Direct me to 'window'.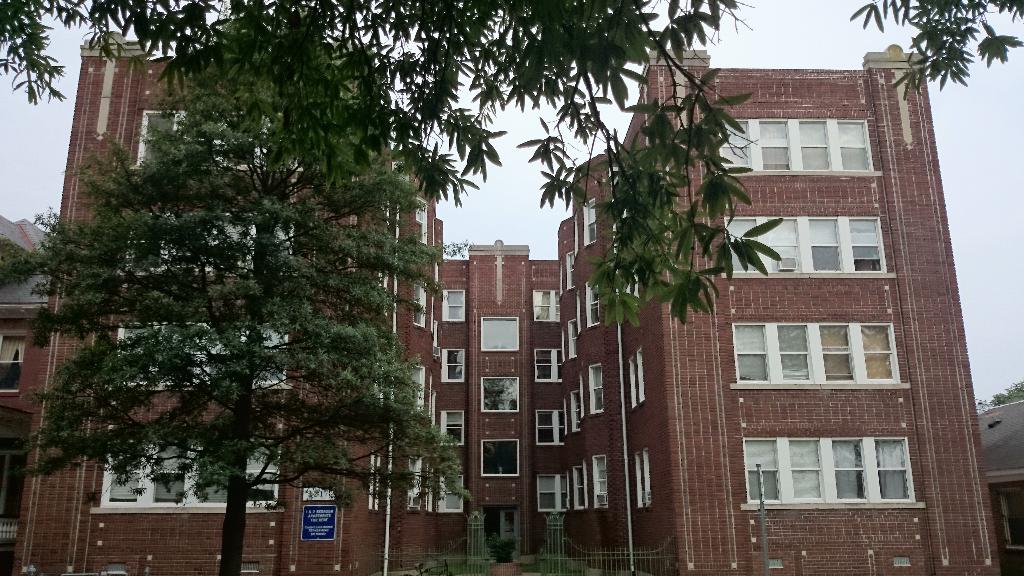
Direction: select_region(536, 348, 566, 384).
